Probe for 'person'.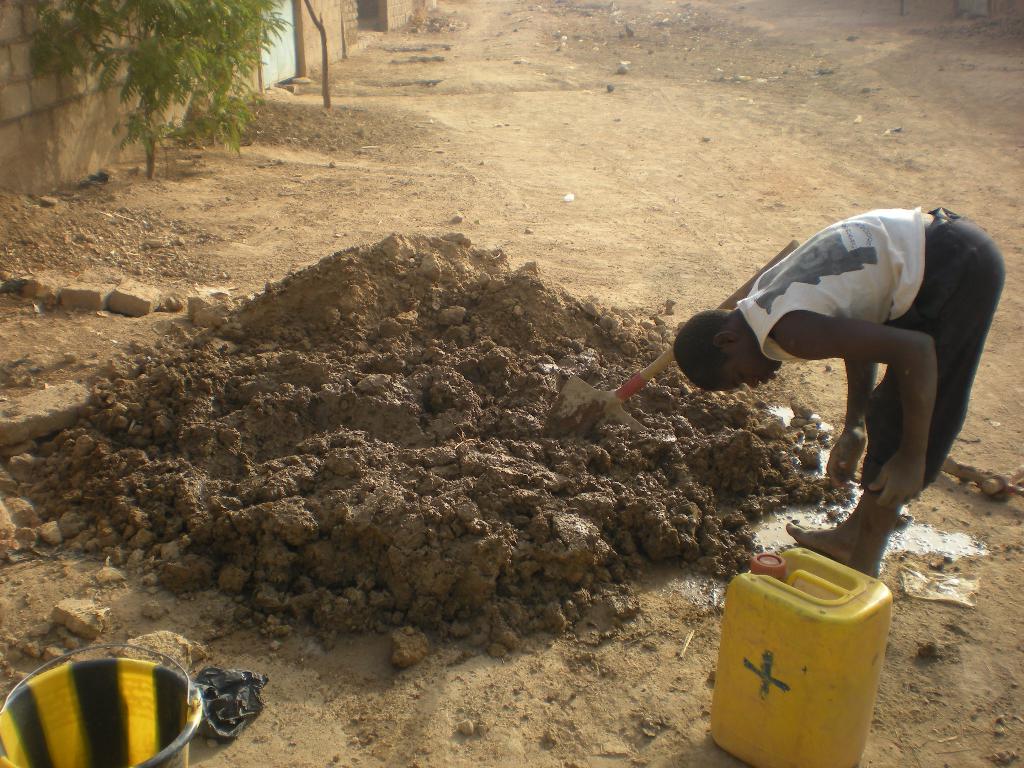
Probe result: (left=602, top=180, right=1023, bottom=613).
